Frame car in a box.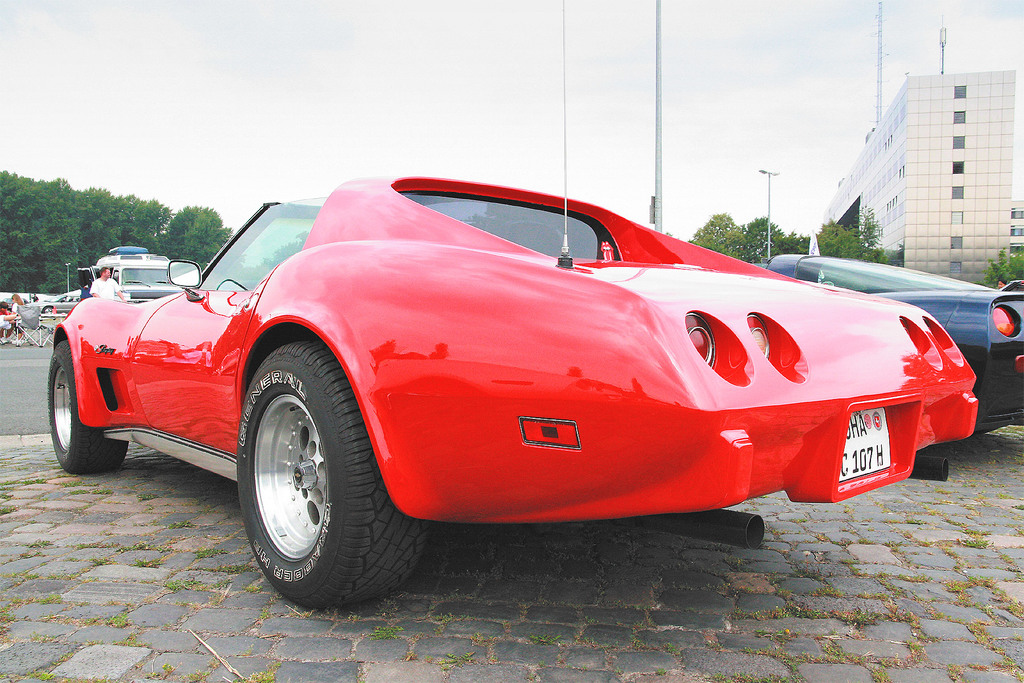
left=755, top=256, right=1023, bottom=437.
